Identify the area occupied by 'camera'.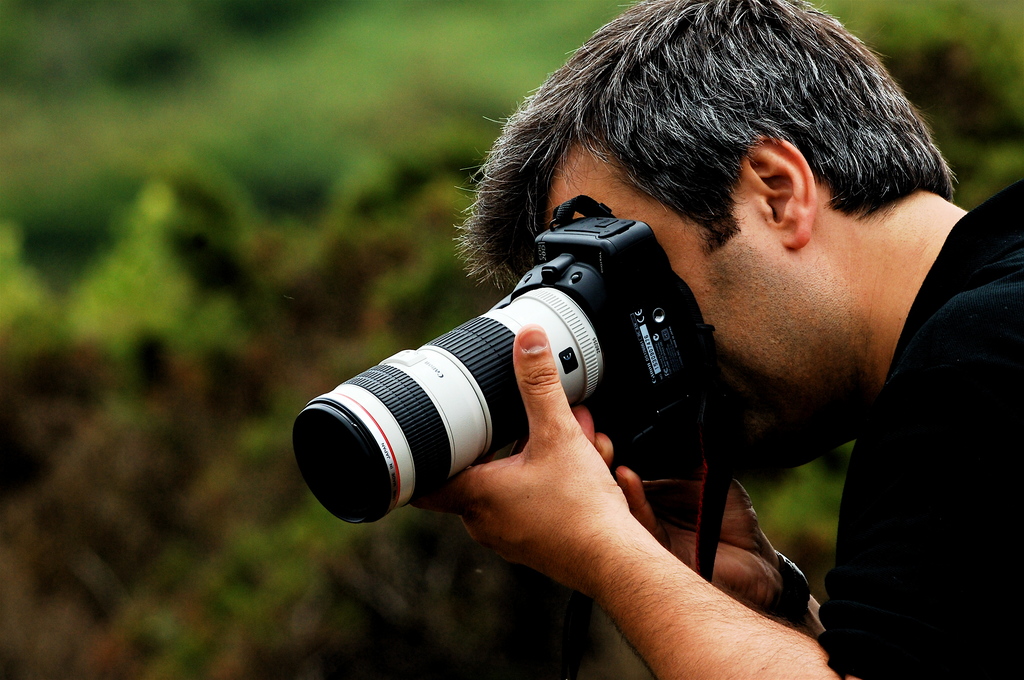
Area: 294/211/721/530.
